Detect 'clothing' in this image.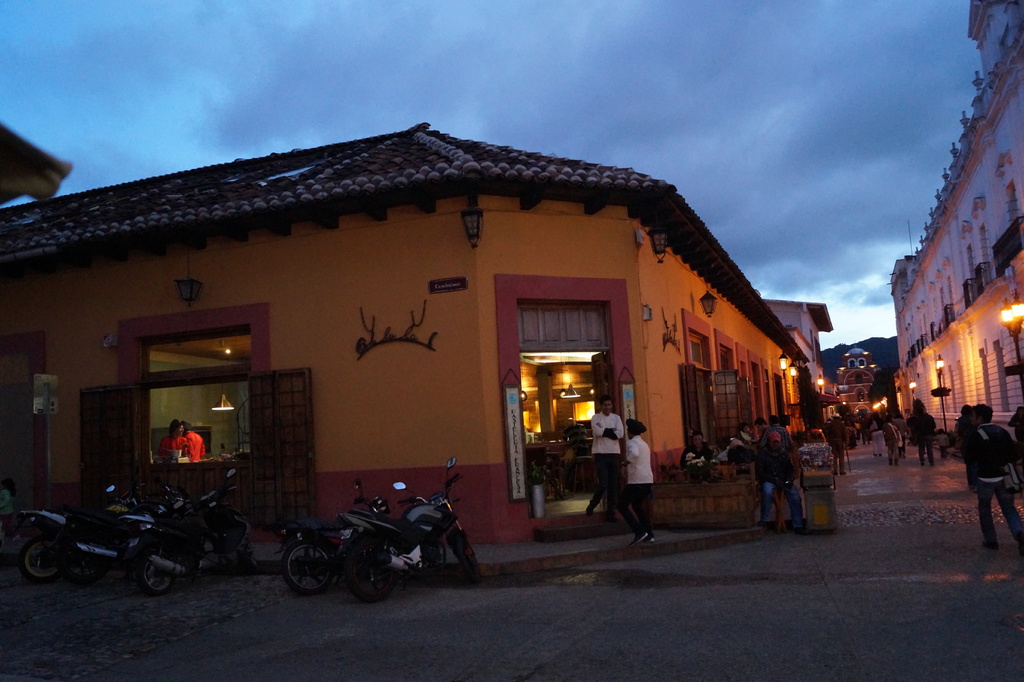
Detection: (x1=155, y1=432, x2=205, y2=462).
